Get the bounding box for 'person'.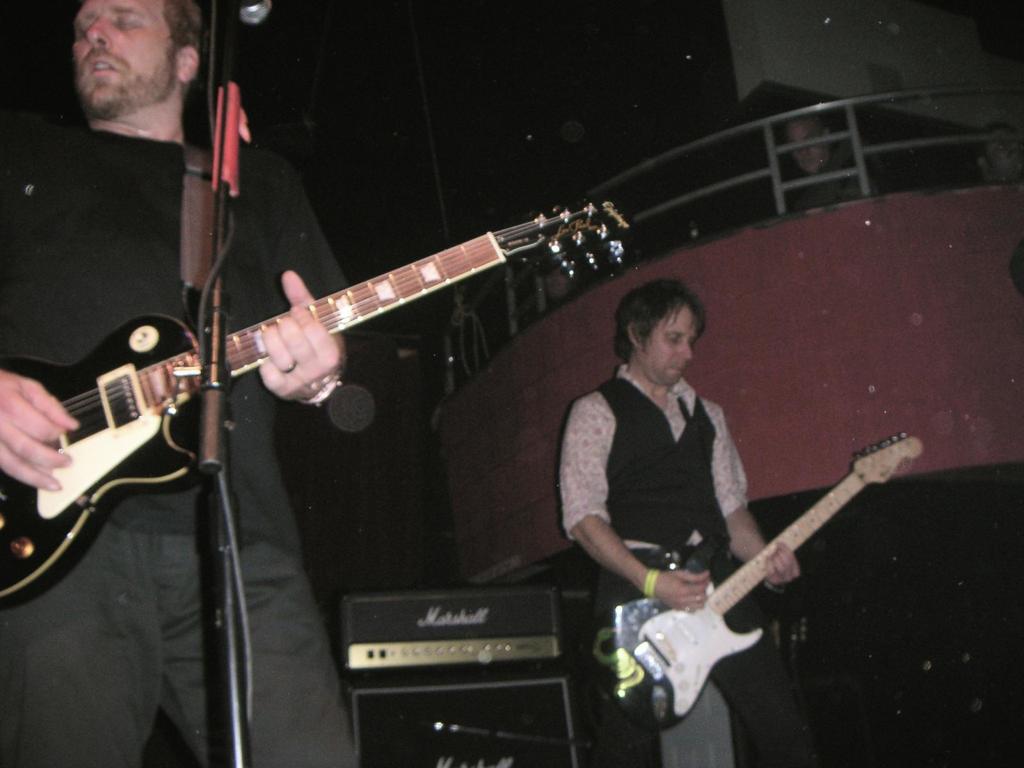
x1=0, y1=0, x2=355, y2=767.
